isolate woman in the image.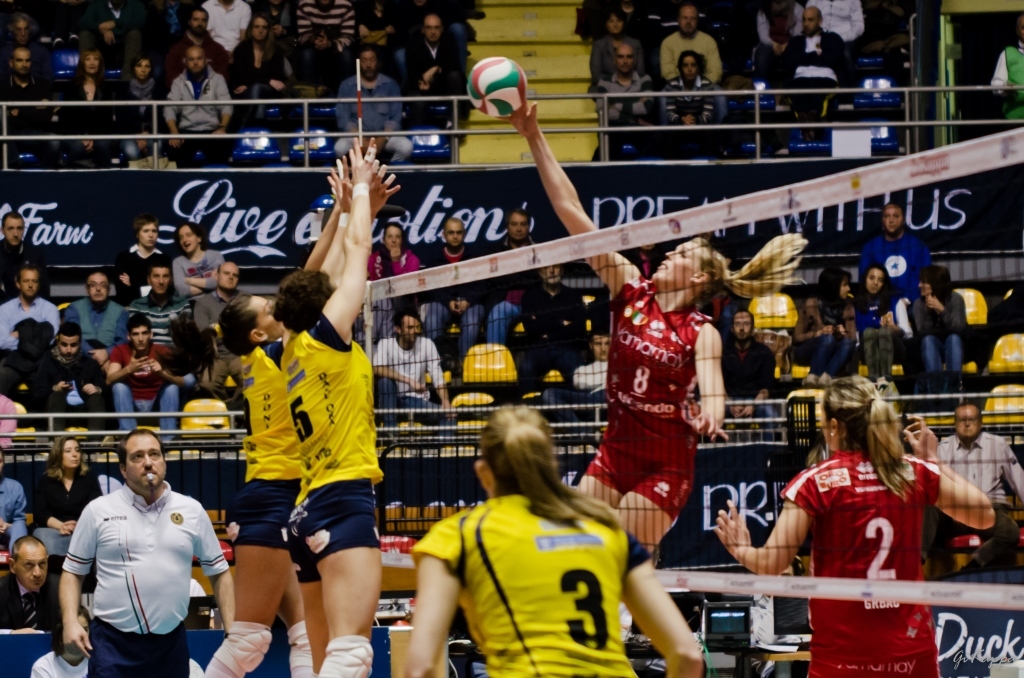
Isolated region: x1=203 y1=160 x2=404 y2=677.
